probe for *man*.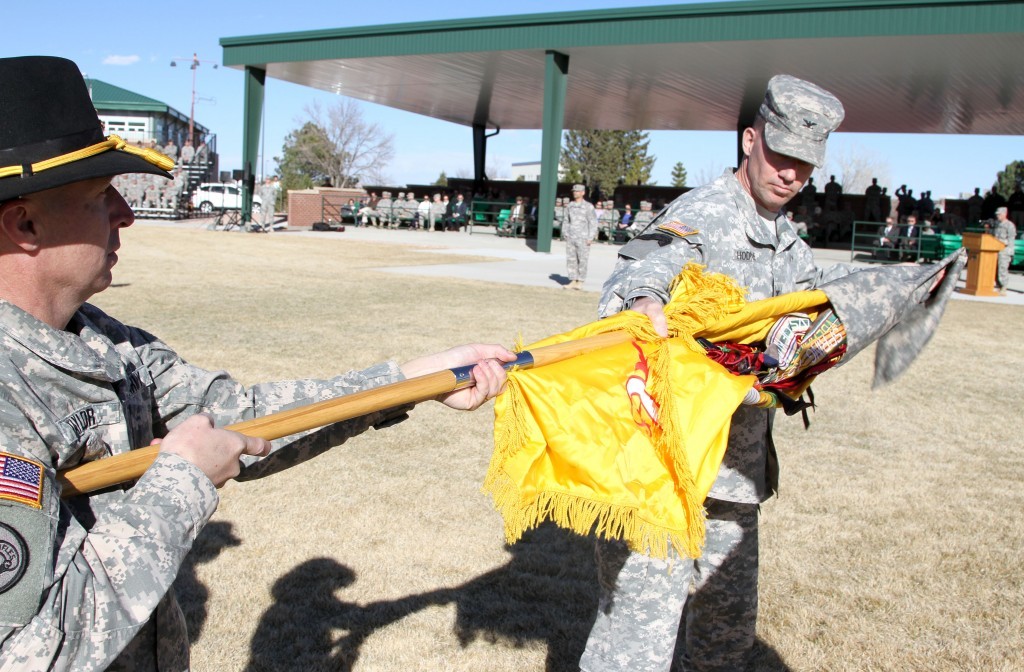
Probe result: <region>923, 215, 941, 261</region>.
